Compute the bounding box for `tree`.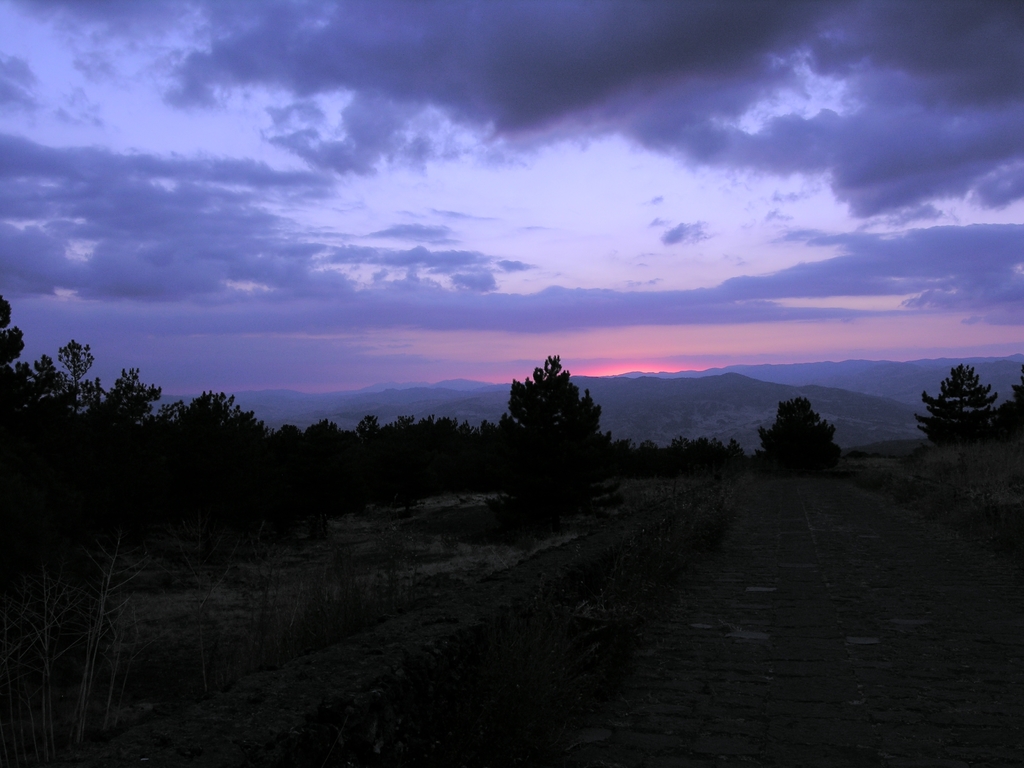
left=930, top=353, right=1009, bottom=459.
